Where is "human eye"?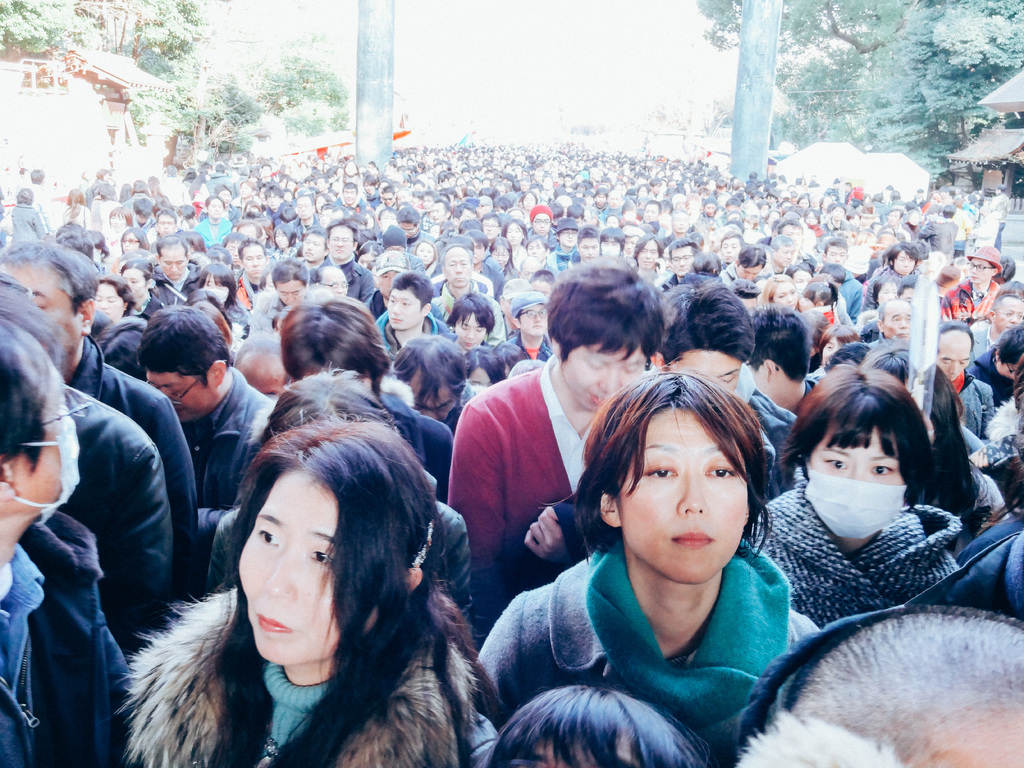
bbox=(461, 257, 470, 266).
